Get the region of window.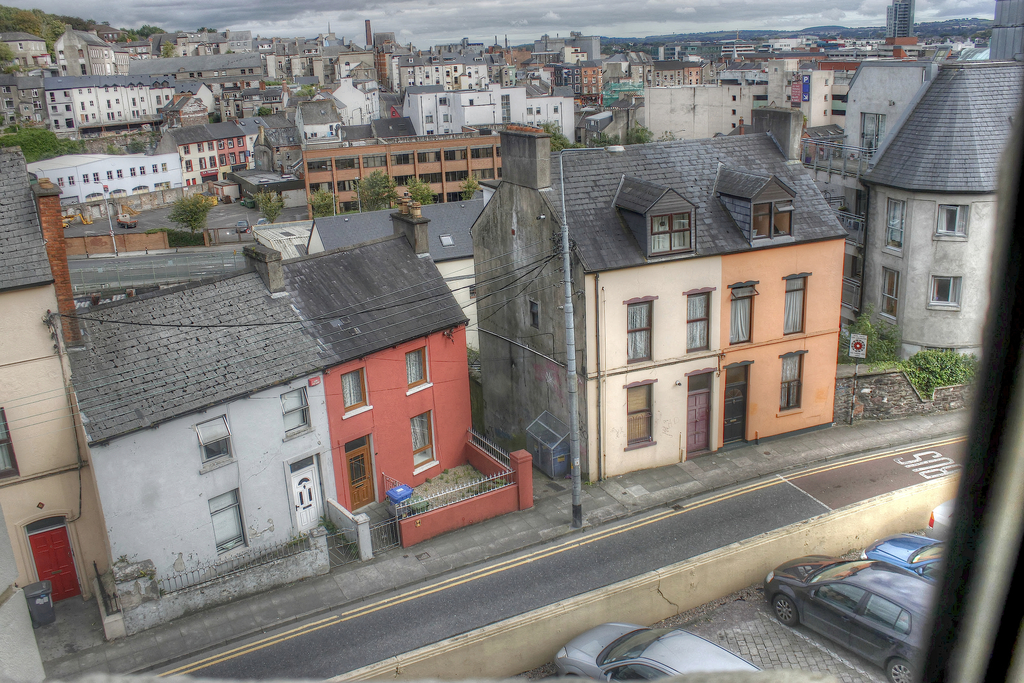
pyautogui.locateOnScreen(861, 113, 887, 156).
